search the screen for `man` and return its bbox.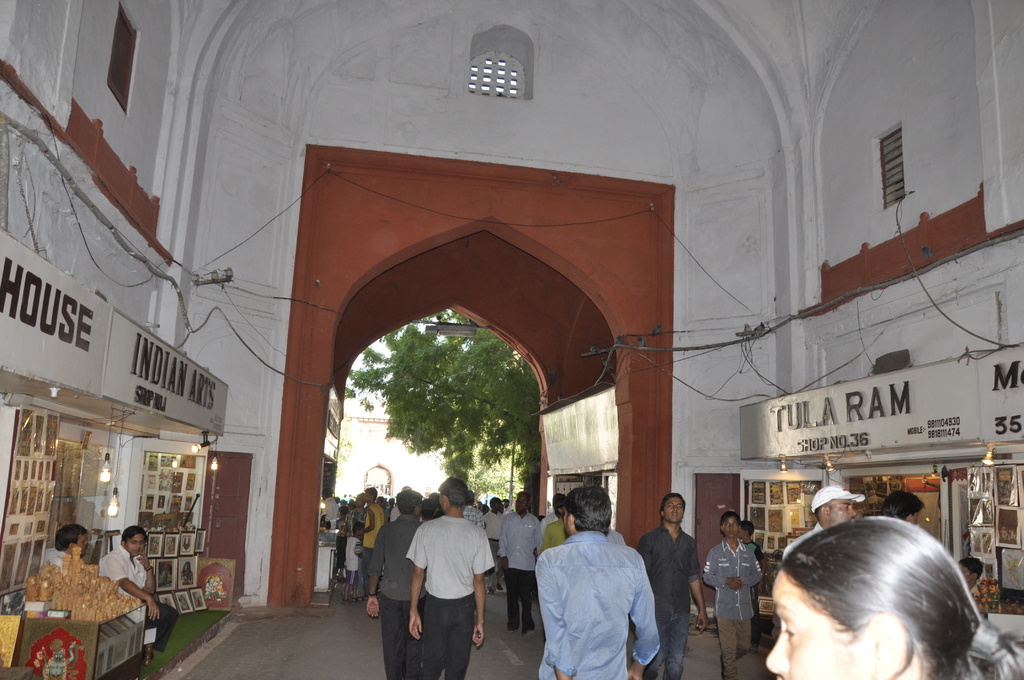
Found: {"left": 535, "top": 485, "right": 659, "bottom": 679}.
